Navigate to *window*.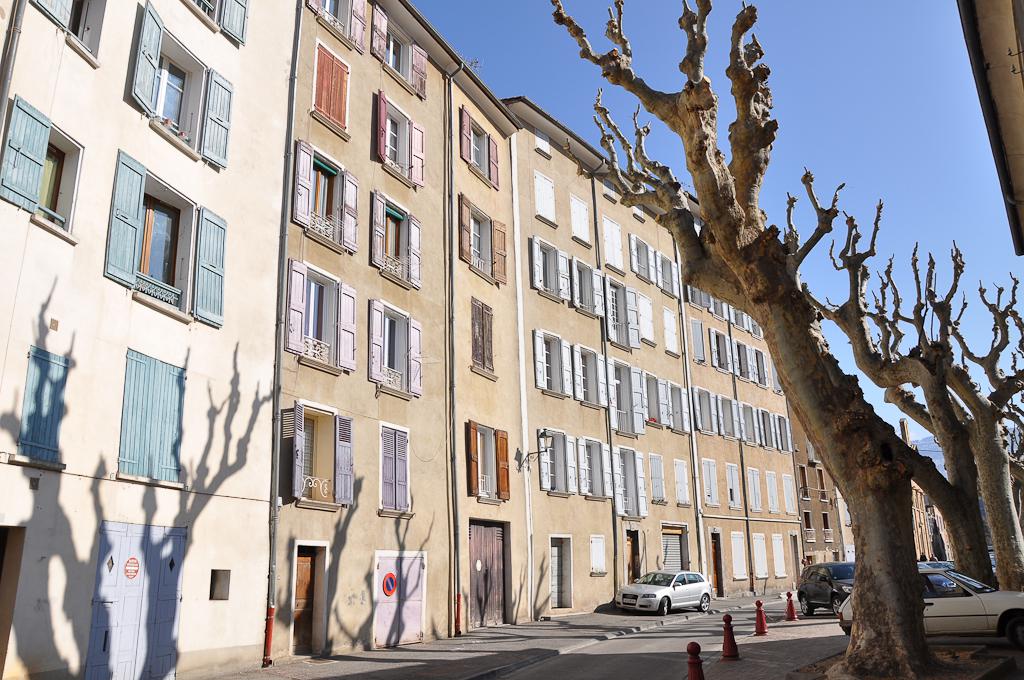
Navigation target: [left=534, top=330, right=571, bottom=399].
